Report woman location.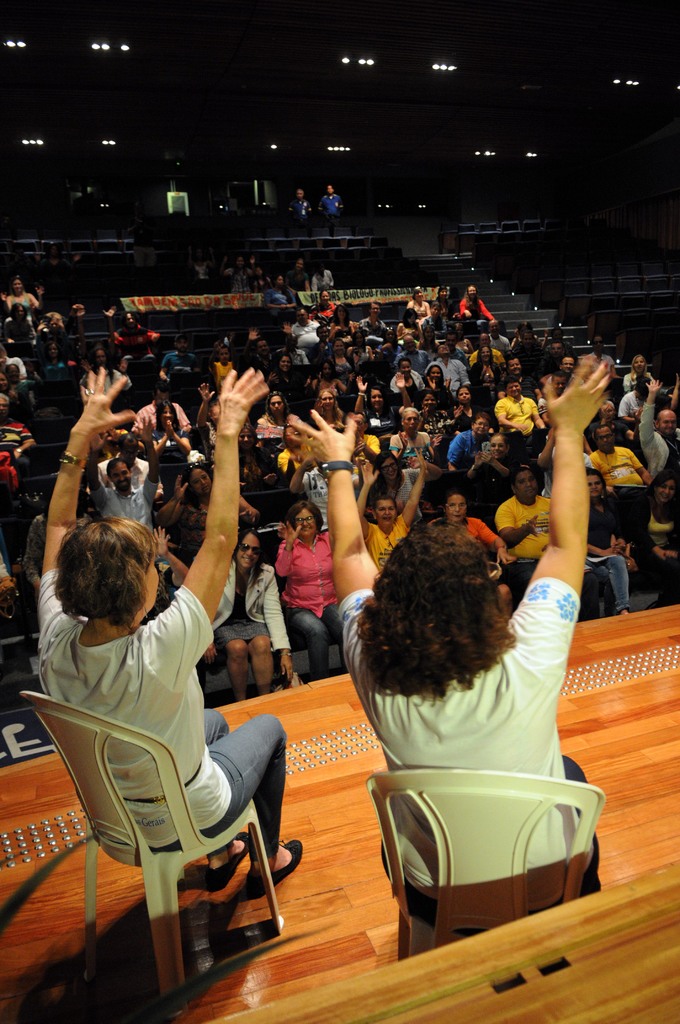
Report: <box>33,364,309,896</box>.
